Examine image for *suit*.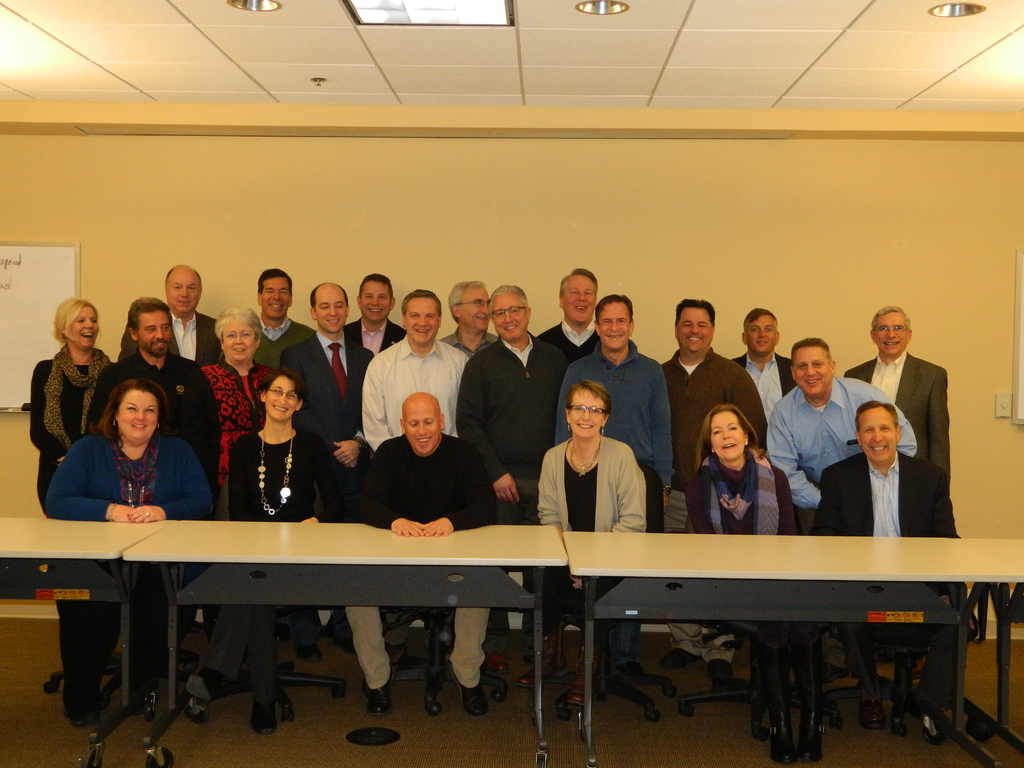
Examination result: Rect(728, 352, 803, 397).
